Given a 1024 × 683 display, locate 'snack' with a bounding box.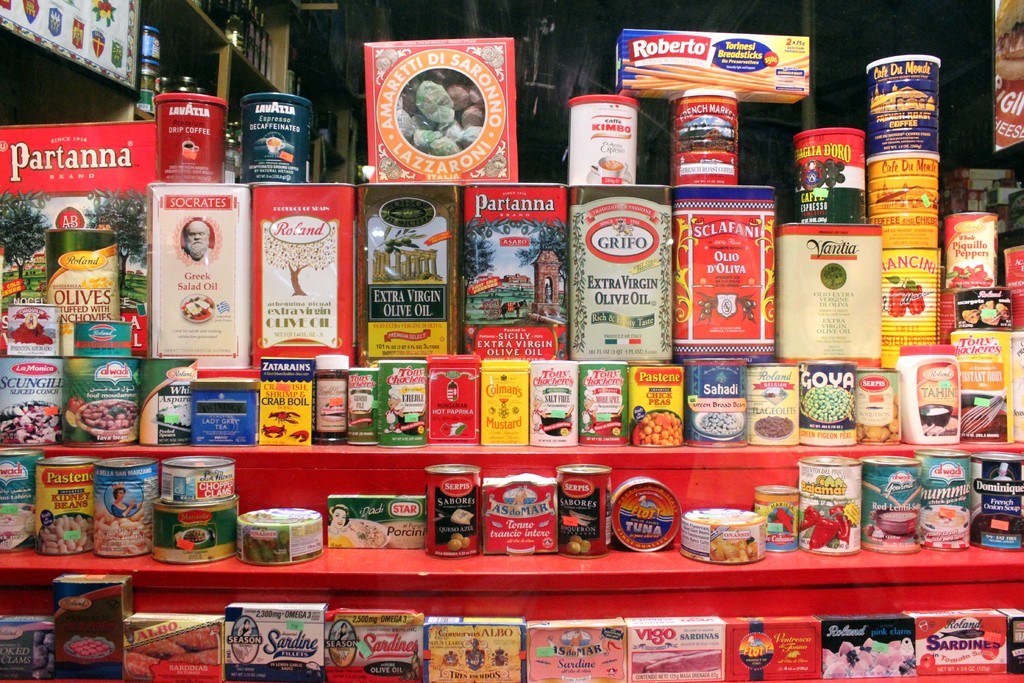
Located: l=564, t=88, r=640, b=188.
